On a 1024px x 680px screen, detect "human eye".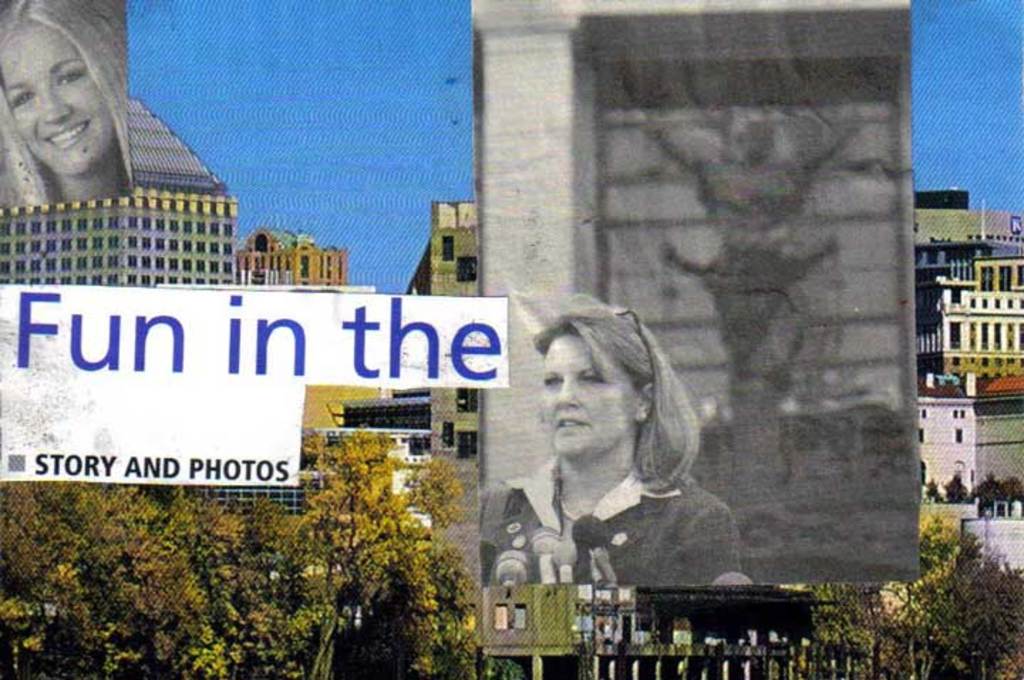
Rect(55, 71, 88, 88).
